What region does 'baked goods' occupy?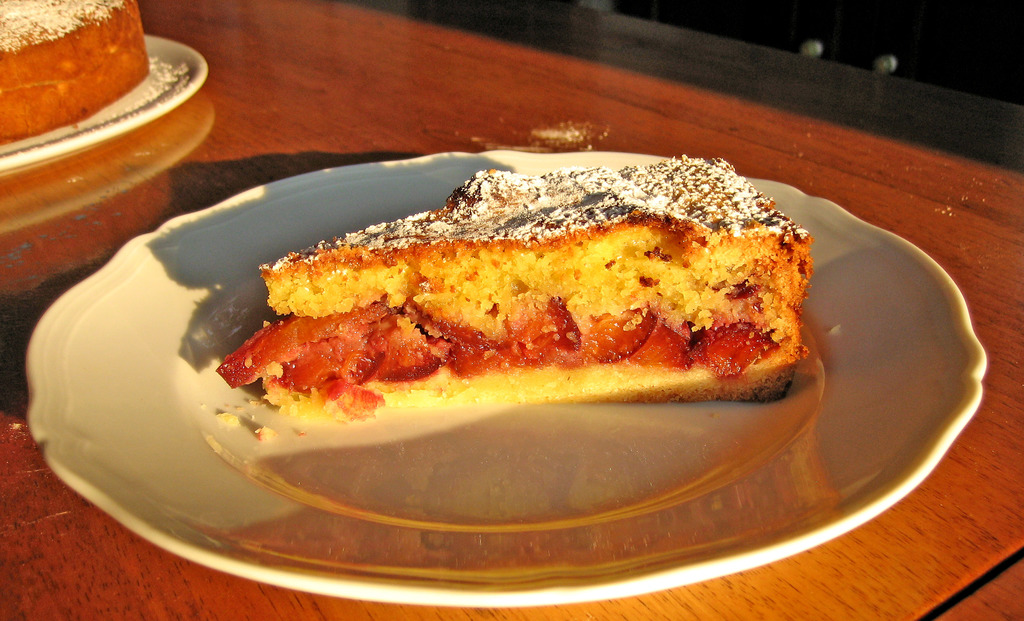
box=[216, 152, 813, 421].
